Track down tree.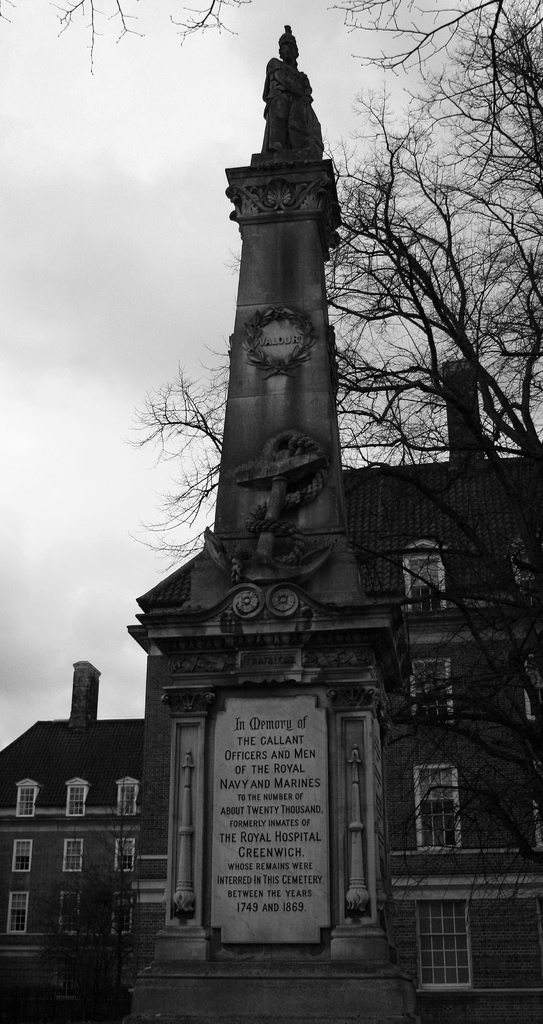
Tracked to 0:0:542:575.
